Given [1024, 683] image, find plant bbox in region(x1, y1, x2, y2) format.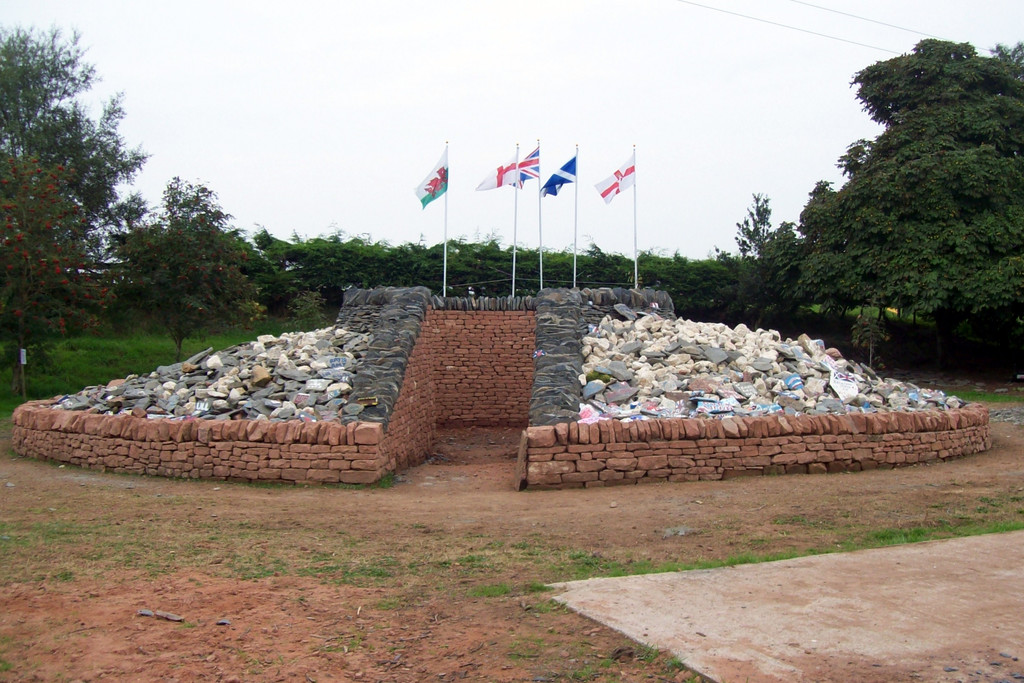
region(682, 671, 698, 682).
